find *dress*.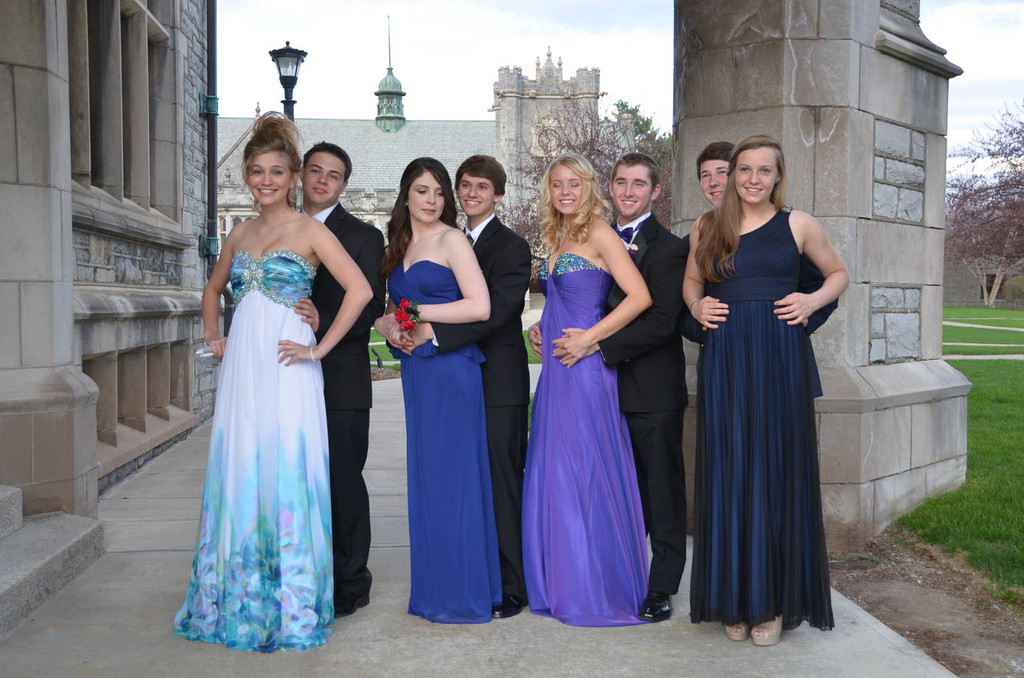
388/262/503/621.
